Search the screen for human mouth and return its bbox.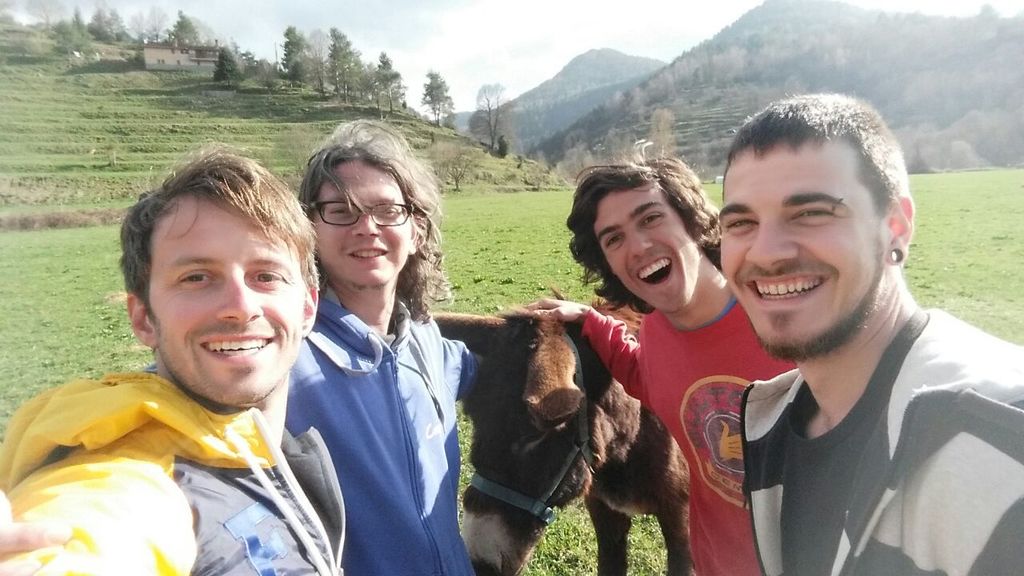
Found: (left=196, top=333, right=274, bottom=366).
